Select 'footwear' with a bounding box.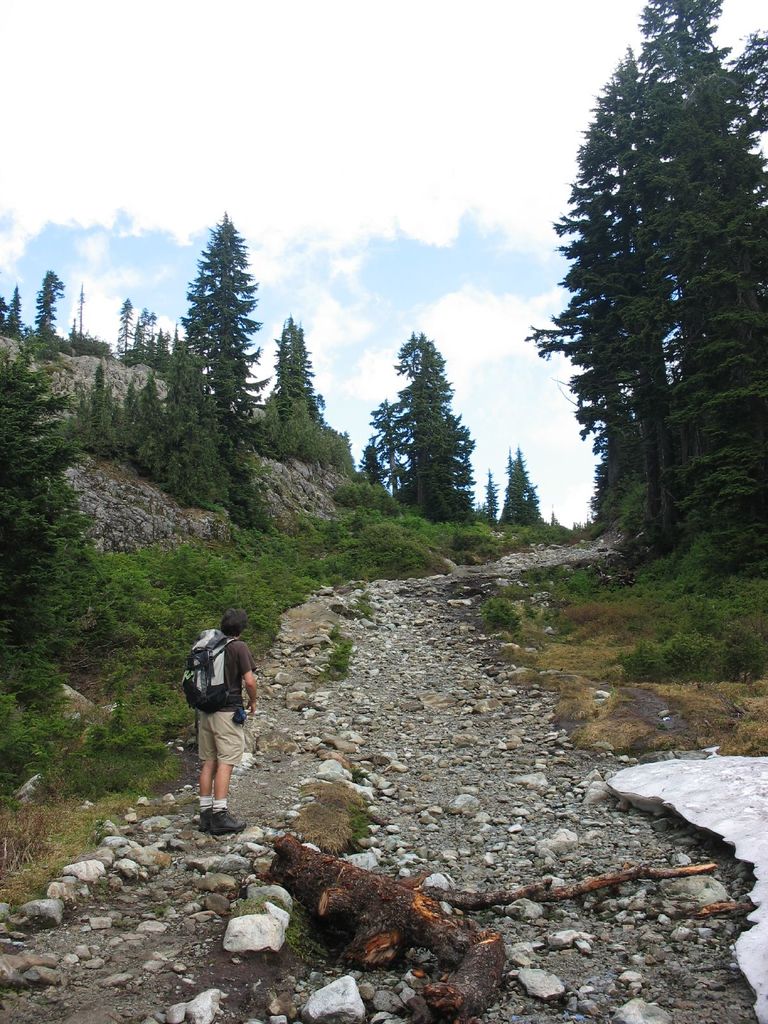
bbox=[199, 808, 211, 830].
